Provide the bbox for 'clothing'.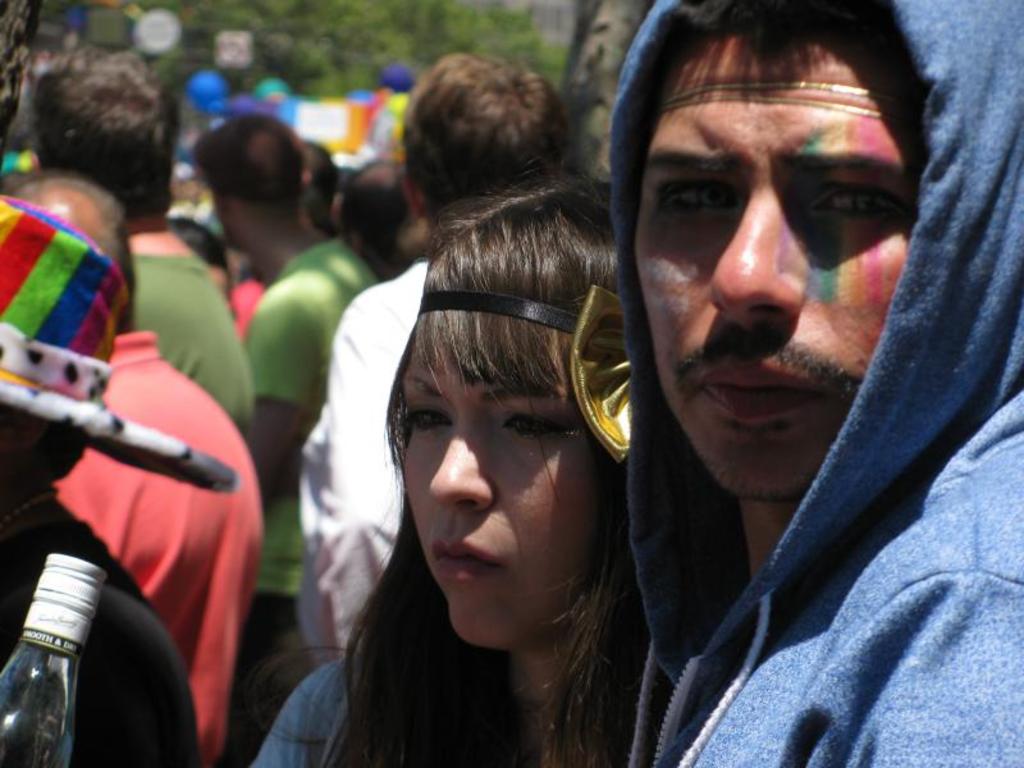
pyautogui.locateOnScreen(292, 253, 435, 673).
